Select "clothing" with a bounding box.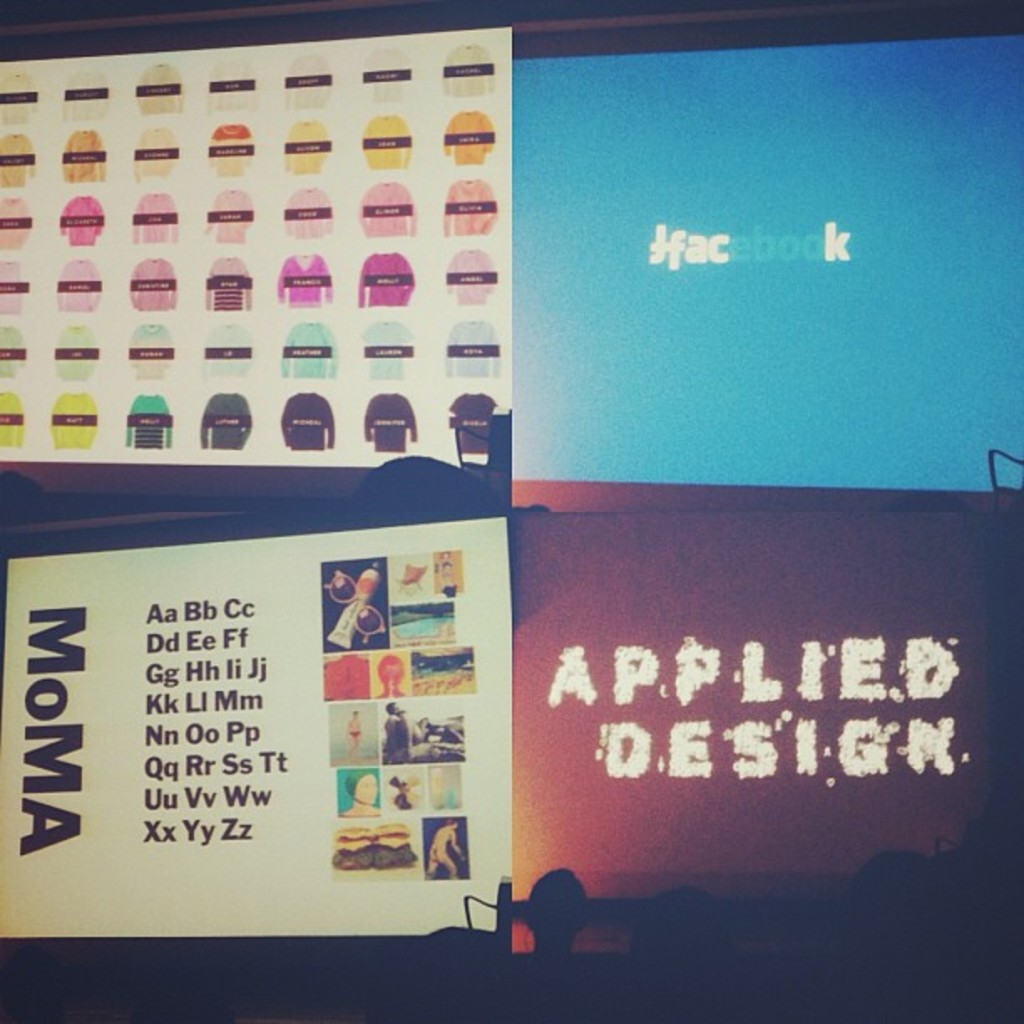
bbox=[278, 318, 331, 388].
